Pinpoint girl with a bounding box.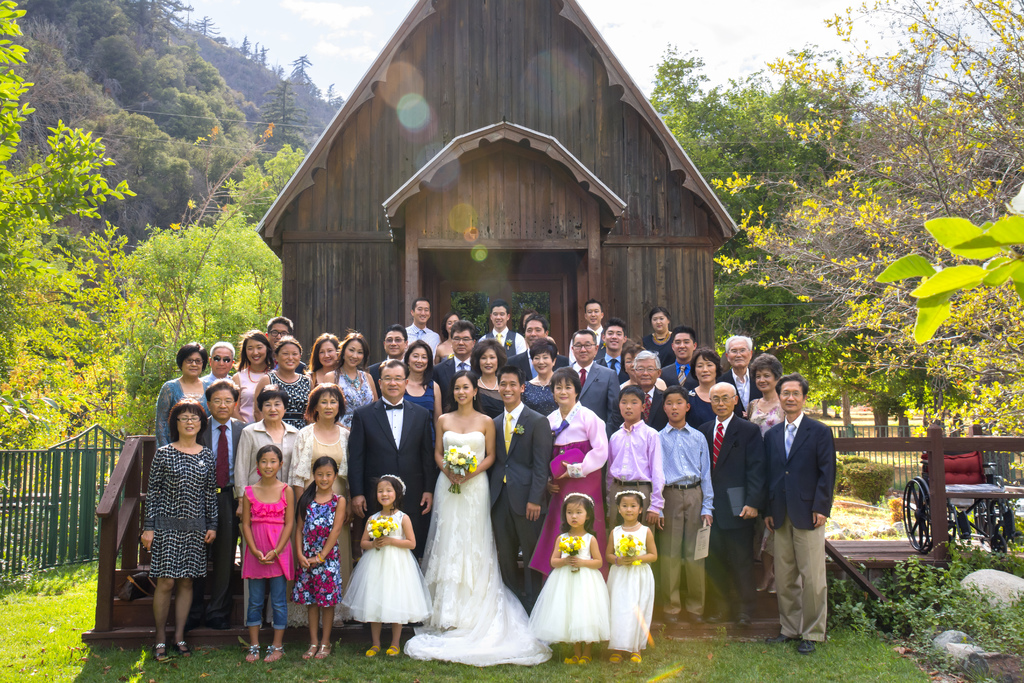
box=[138, 399, 214, 663].
